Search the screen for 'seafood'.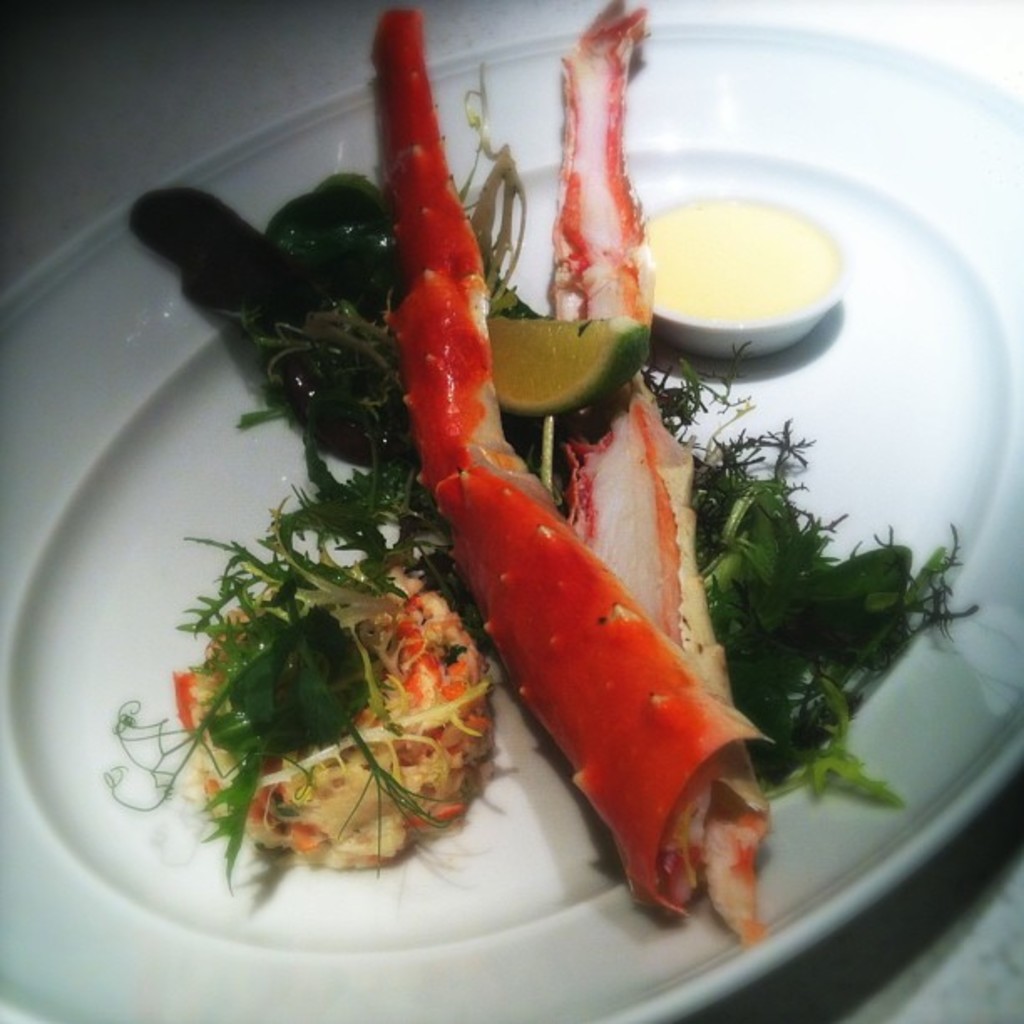
Found at bbox=(375, 0, 765, 944).
